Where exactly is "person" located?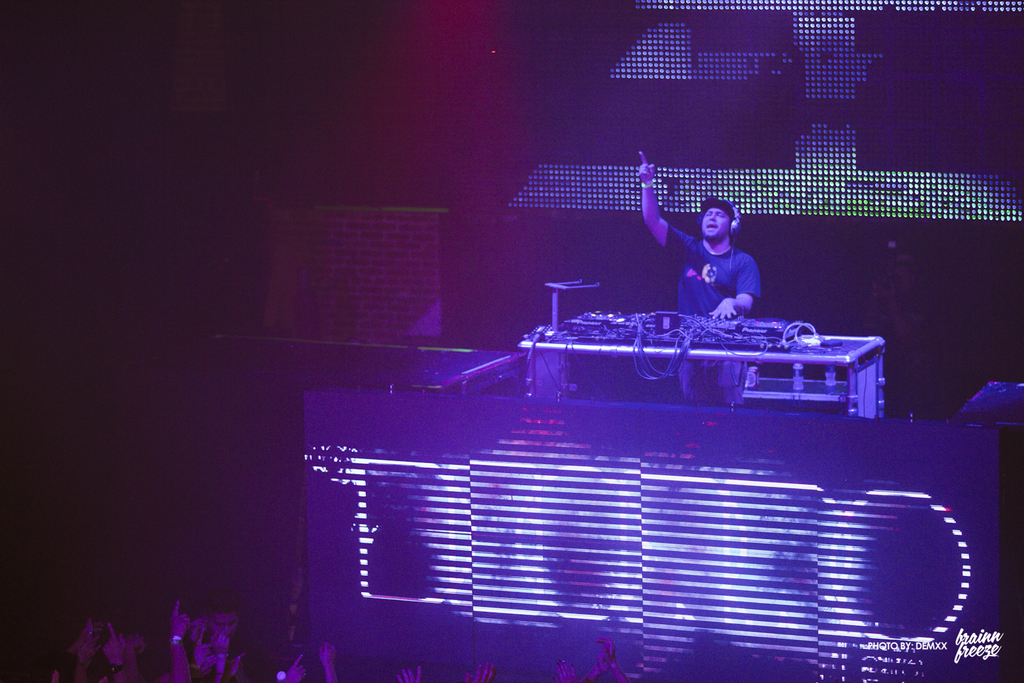
Its bounding box is <bbox>633, 149, 763, 408</bbox>.
